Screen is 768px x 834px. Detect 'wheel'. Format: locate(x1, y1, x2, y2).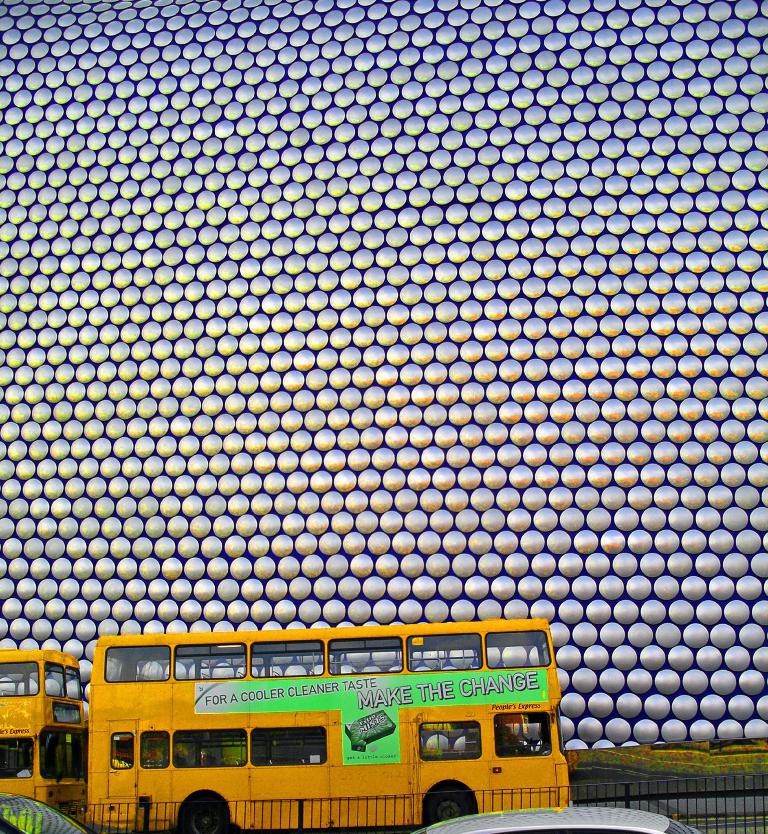
locate(419, 777, 481, 823).
